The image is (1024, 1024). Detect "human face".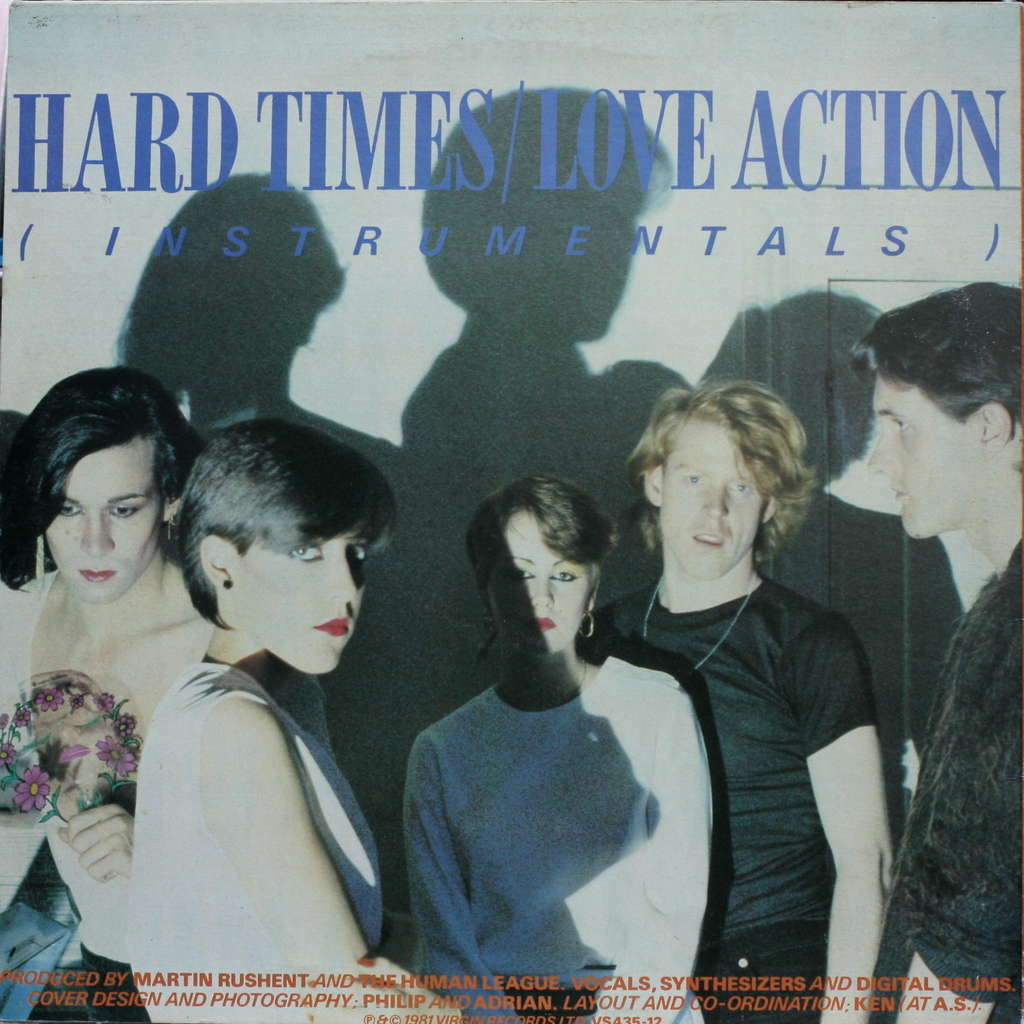
Detection: rect(867, 366, 984, 545).
